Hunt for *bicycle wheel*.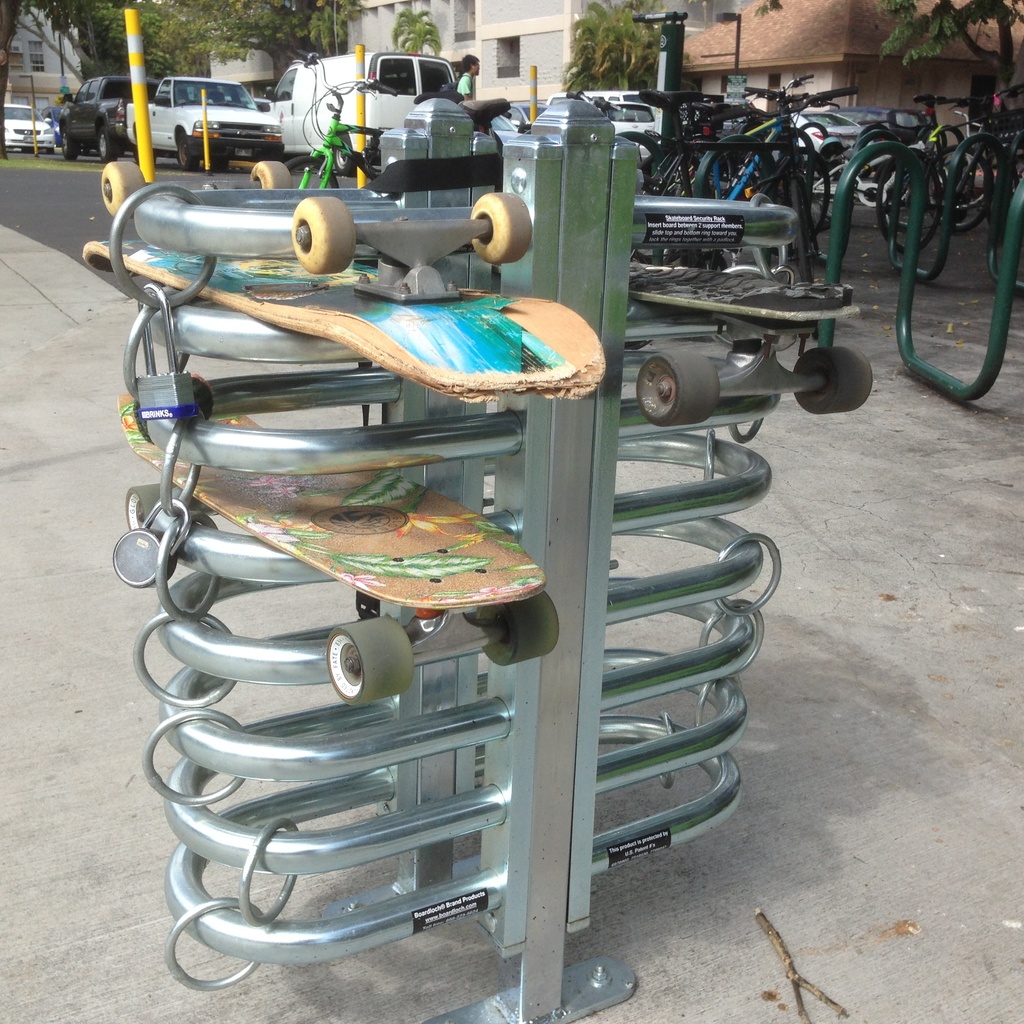
Hunted down at [661,143,708,196].
